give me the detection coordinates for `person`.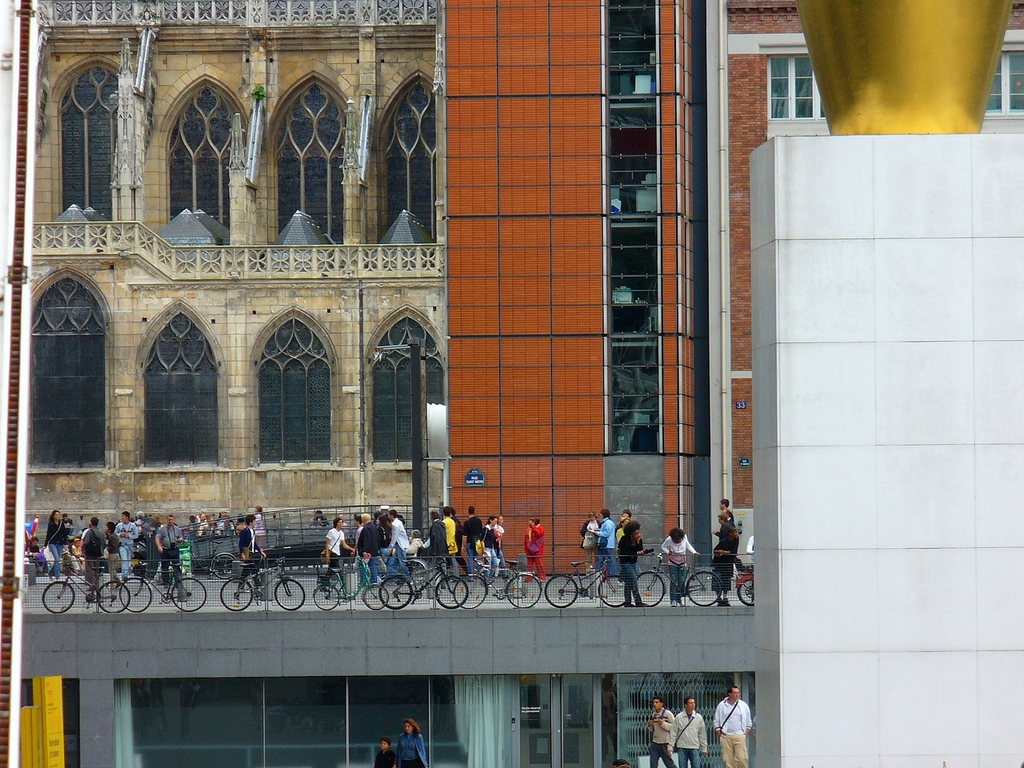
x1=613 y1=518 x2=632 y2=570.
